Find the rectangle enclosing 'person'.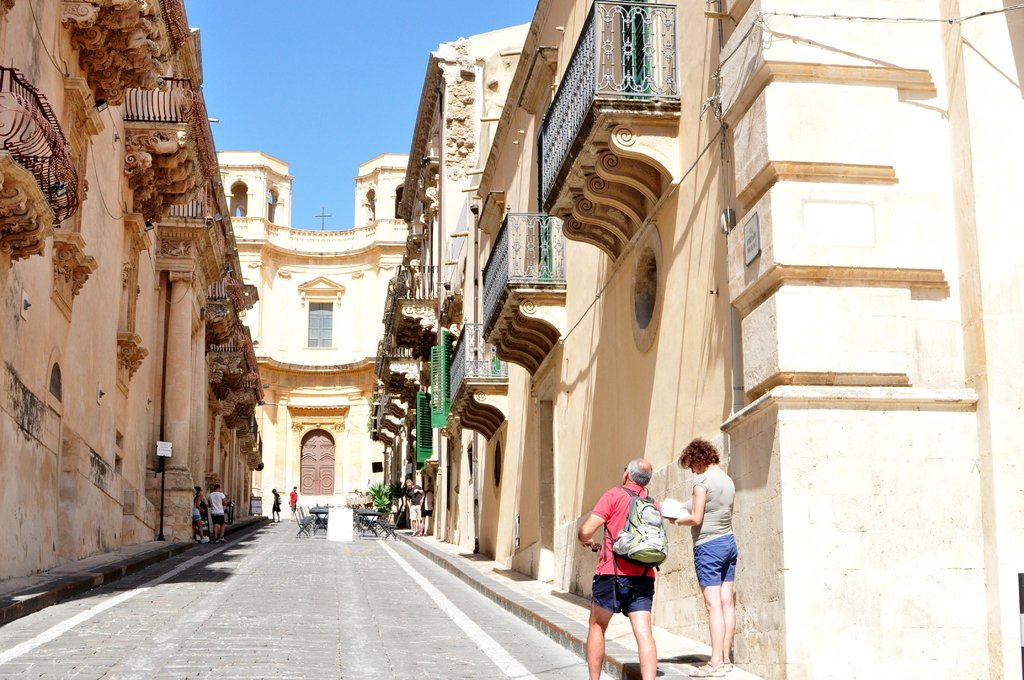
[left=192, top=487, right=207, bottom=539].
